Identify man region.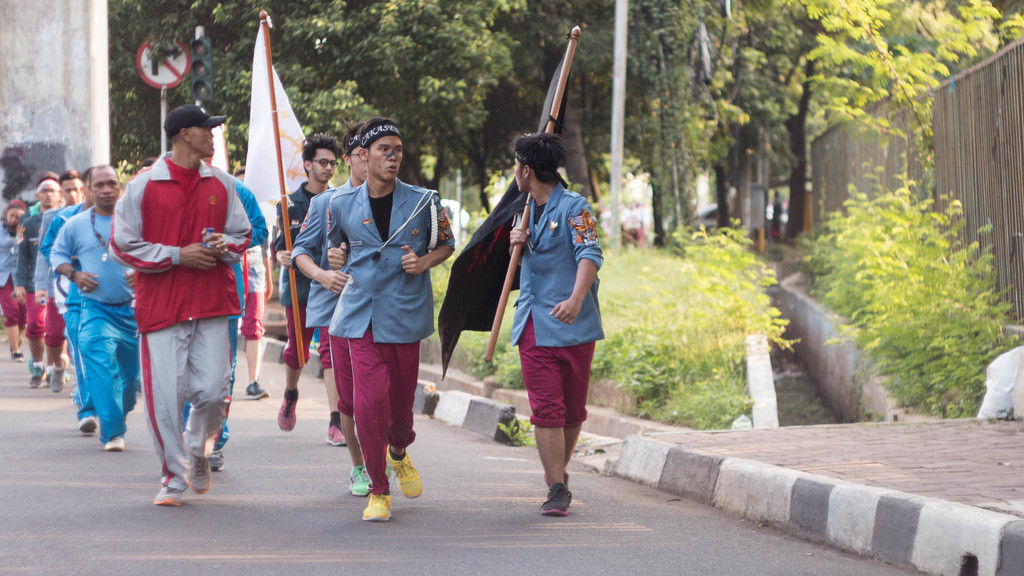
Region: BBox(0, 196, 28, 362).
